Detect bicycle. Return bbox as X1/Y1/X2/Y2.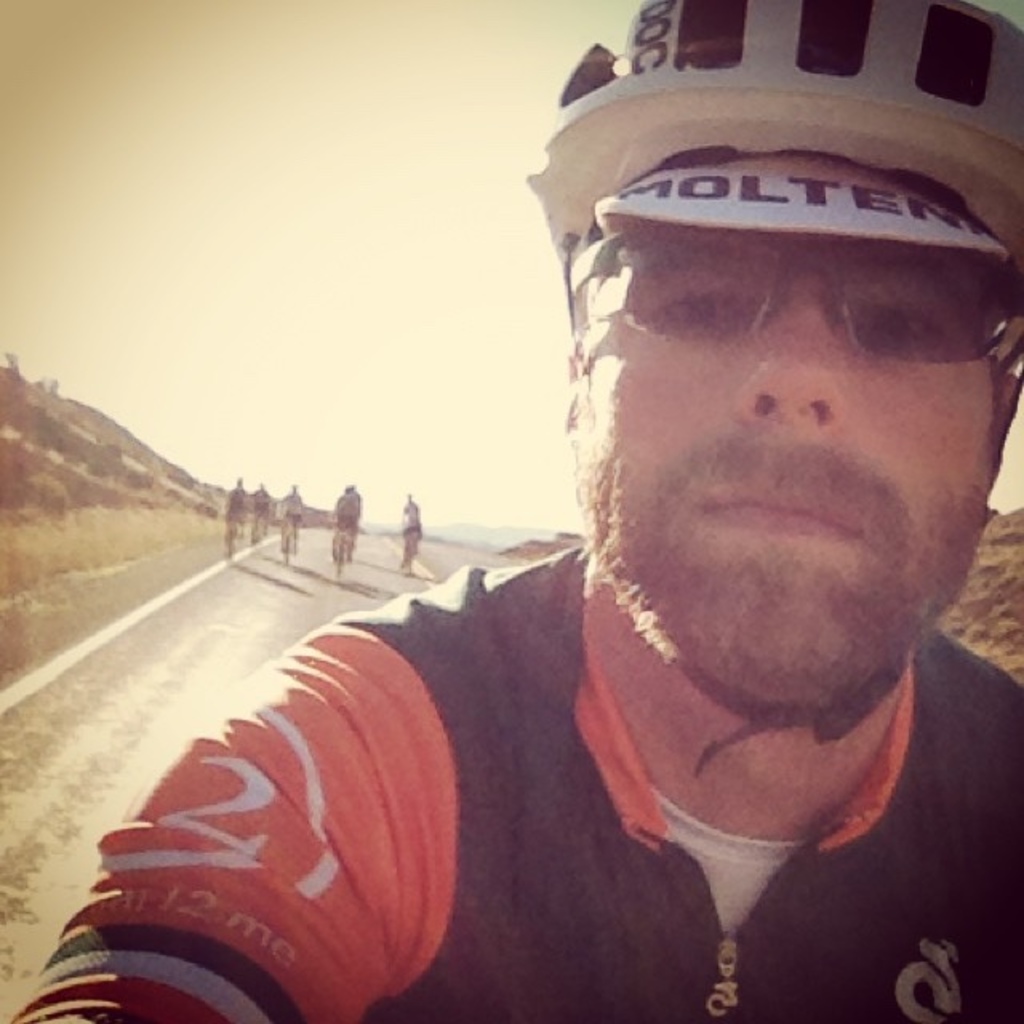
400/522/422/574.
